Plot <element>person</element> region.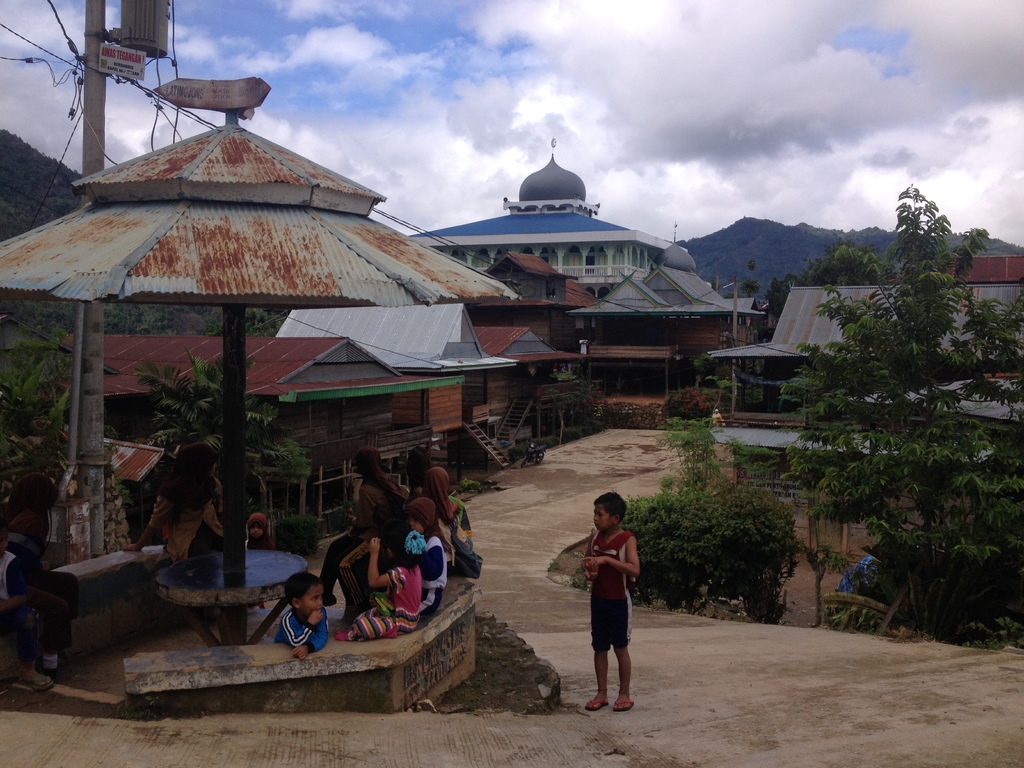
Plotted at l=578, t=490, r=642, b=718.
